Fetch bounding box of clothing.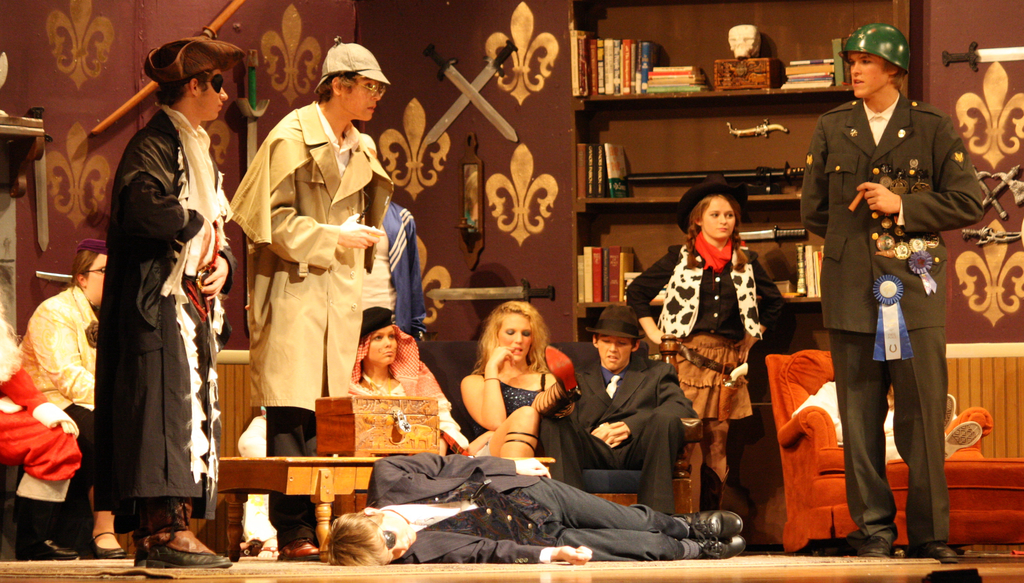
Bbox: region(362, 450, 685, 549).
